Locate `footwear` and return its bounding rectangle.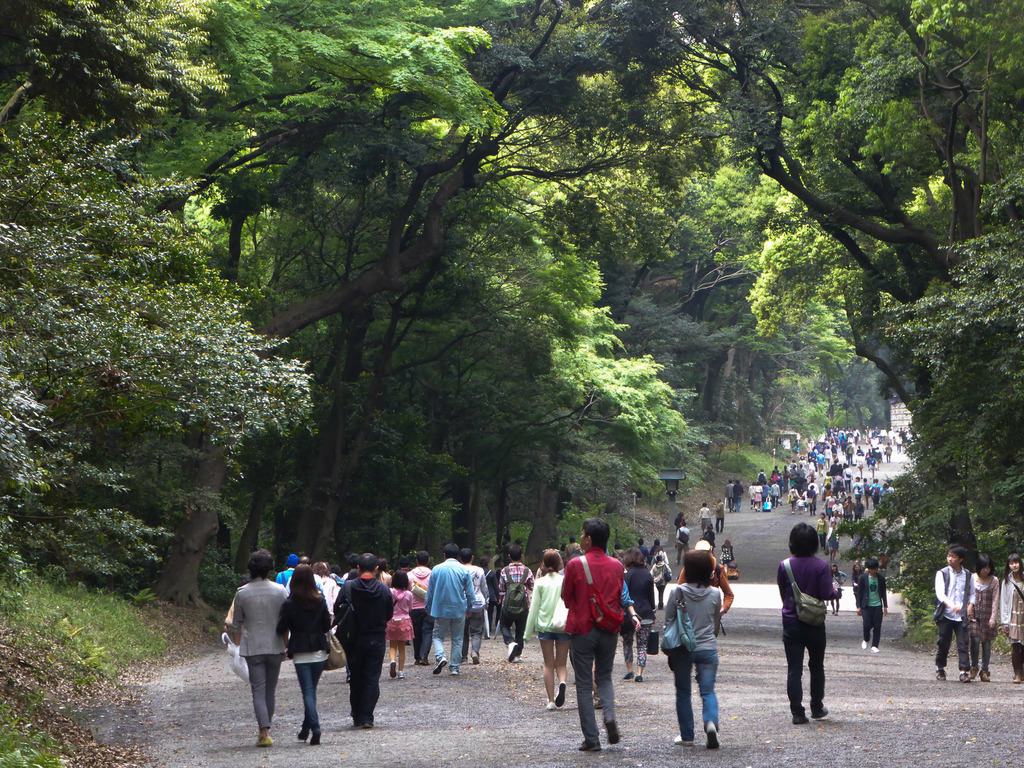
395, 673, 406, 678.
